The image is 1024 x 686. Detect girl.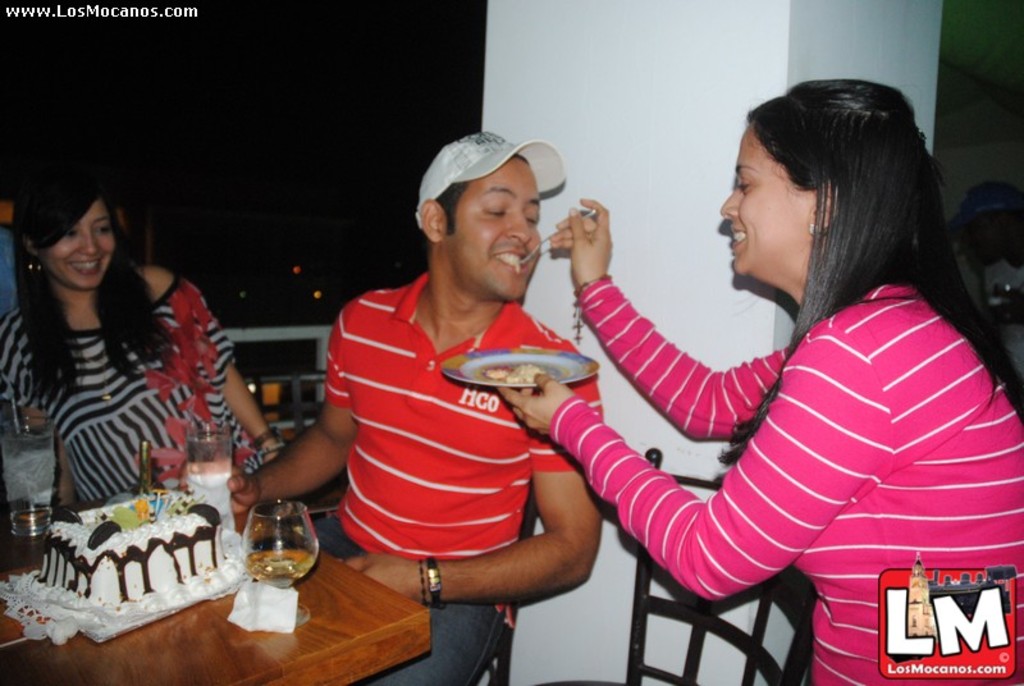
Detection: x1=0, y1=170, x2=285, y2=498.
